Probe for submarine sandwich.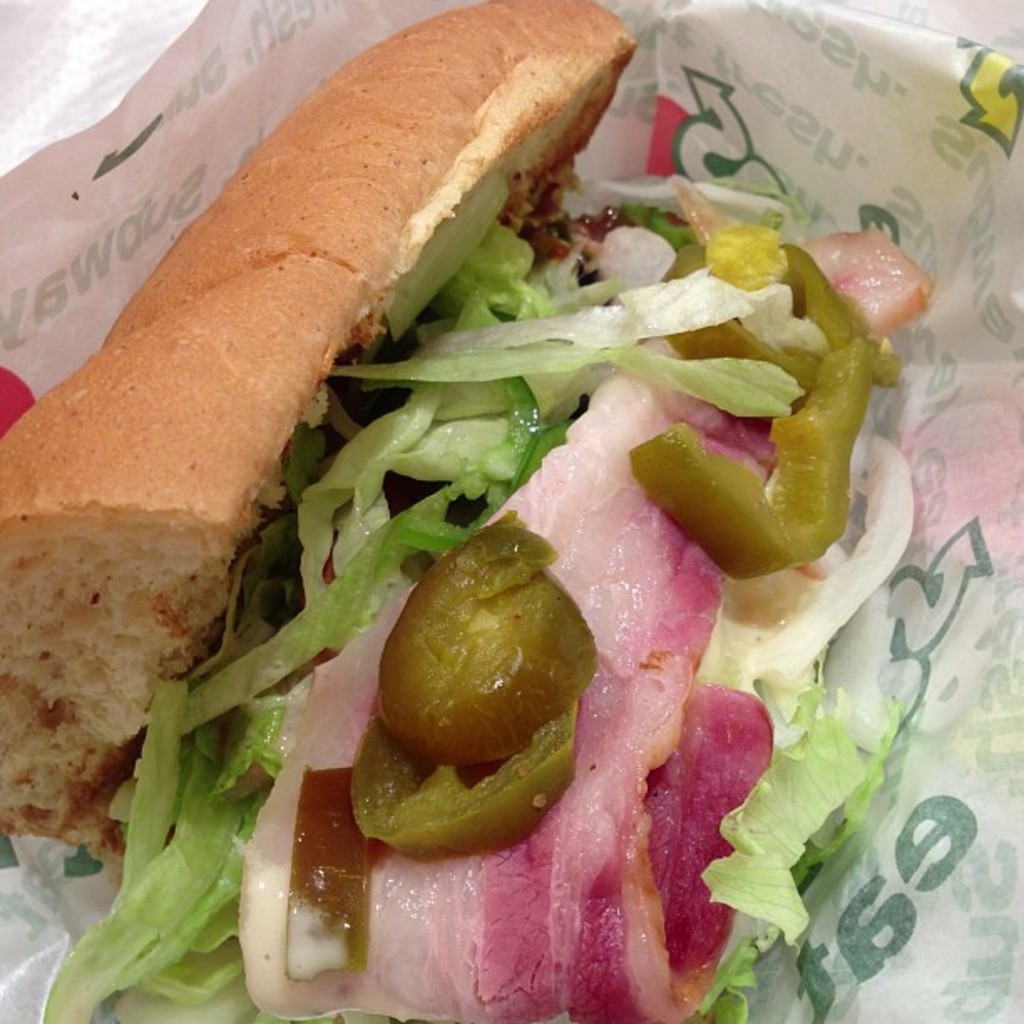
Probe result: 0,0,935,1022.
